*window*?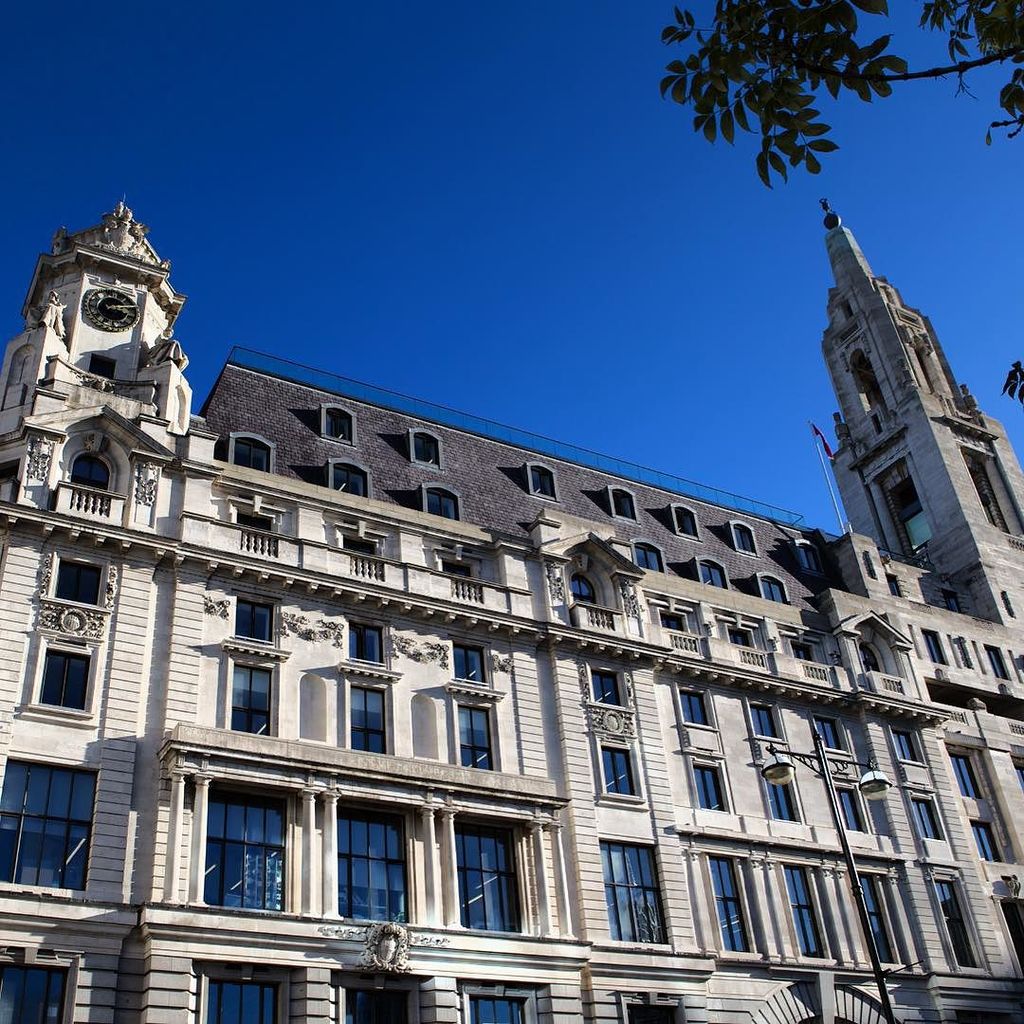
735 627 753 650
